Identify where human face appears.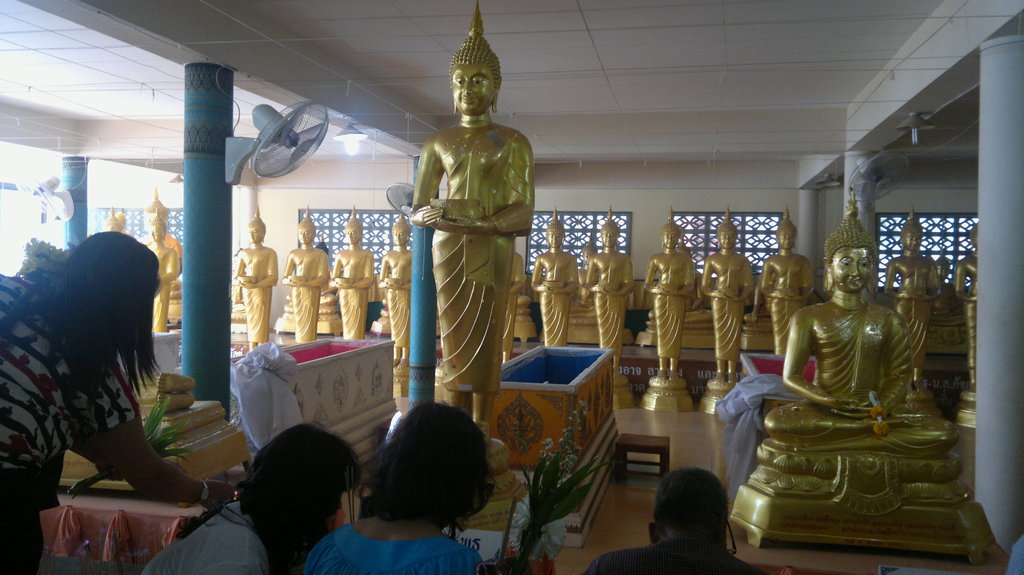
Appears at 143:220:164:245.
